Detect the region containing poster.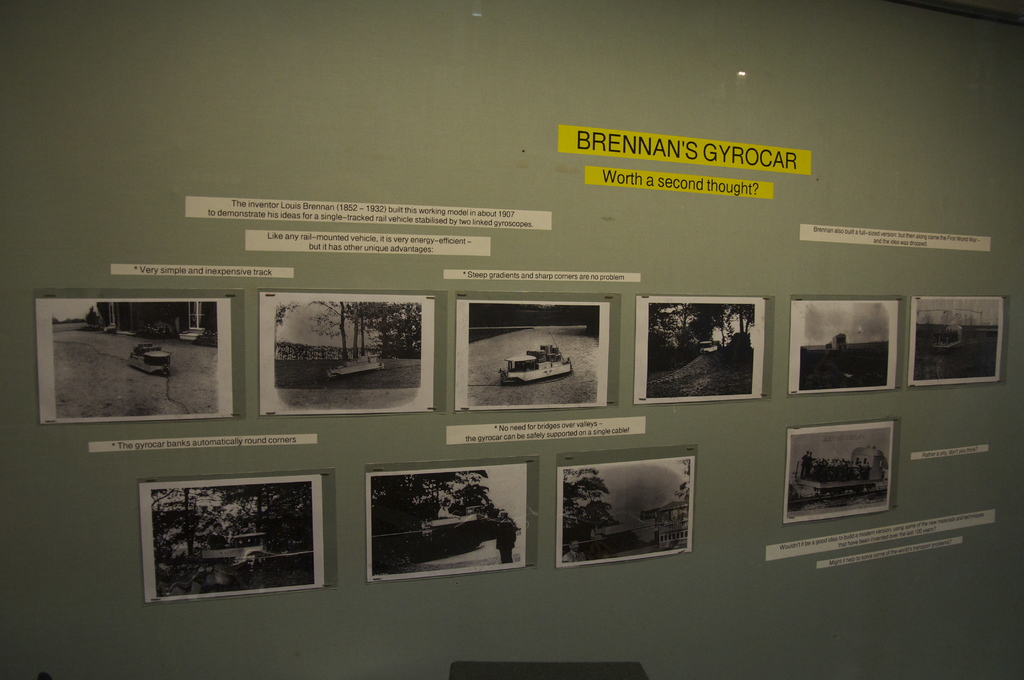
bbox=[824, 540, 956, 571].
